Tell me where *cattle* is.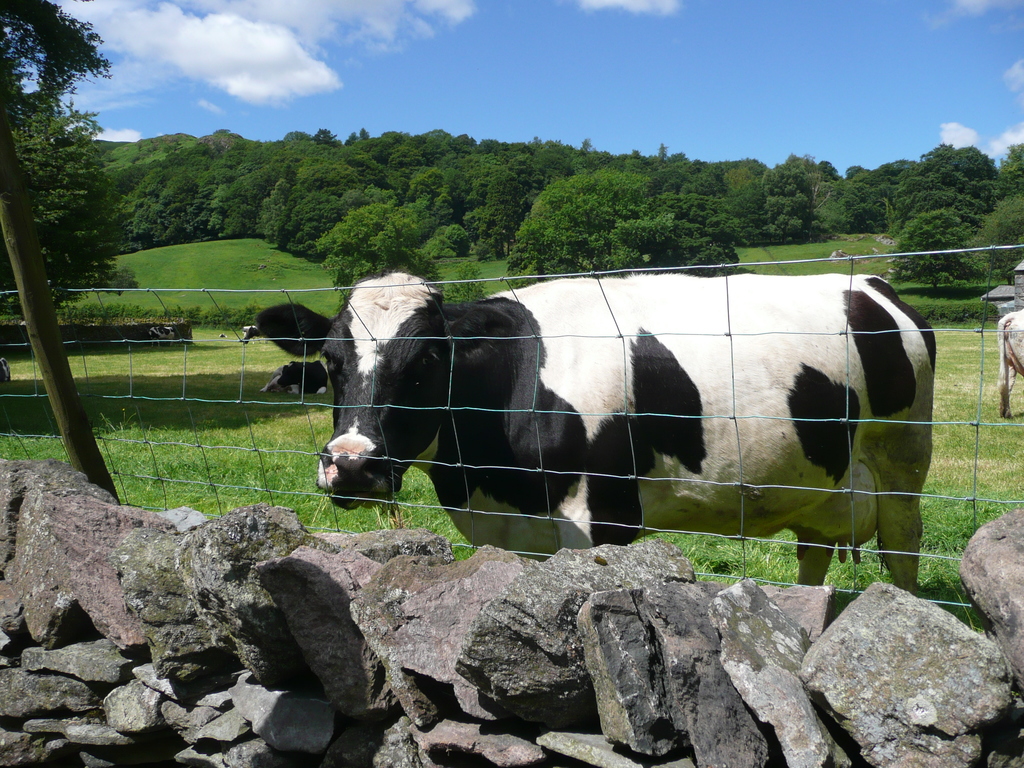
*cattle* is at {"x1": 266, "y1": 360, "x2": 334, "y2": 392}.
